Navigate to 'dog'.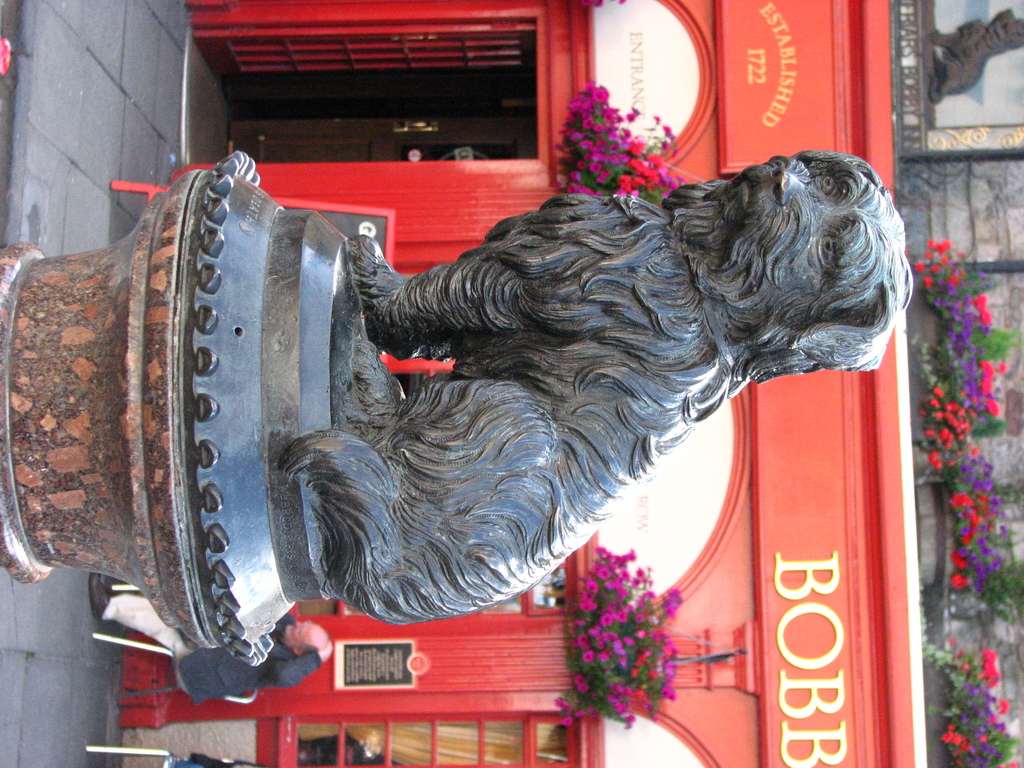
Navigation target: box(930, 7, 1023, 106).
